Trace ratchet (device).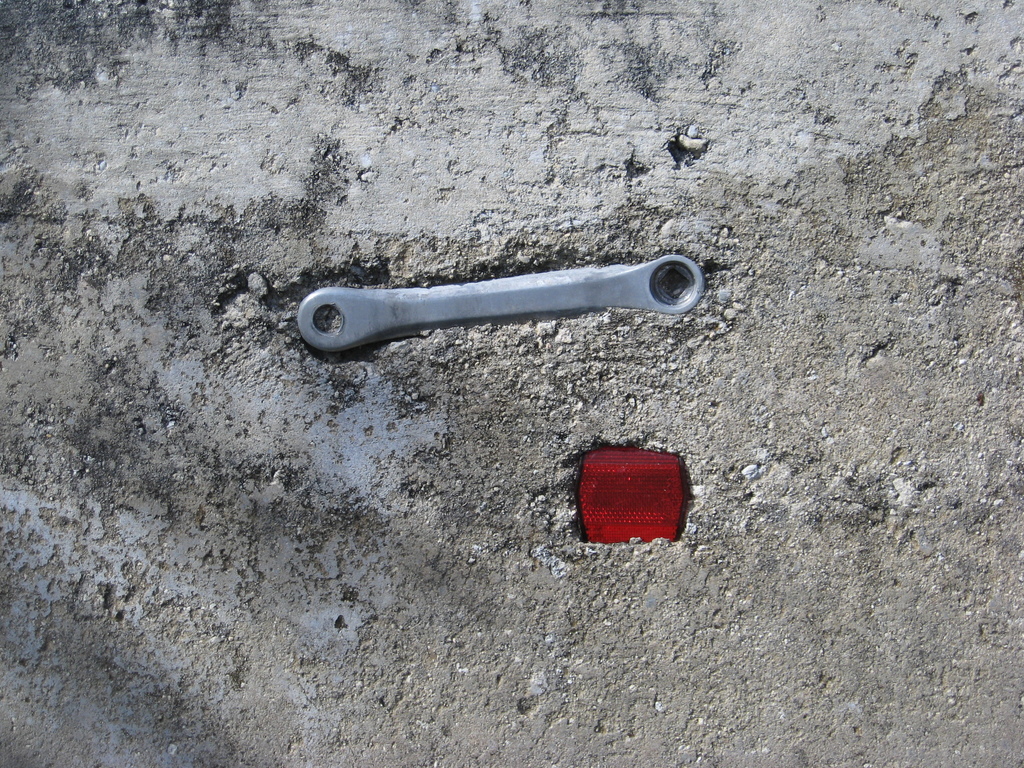
Traced to <bbox>267, 225, 647, 358</bbox>.
